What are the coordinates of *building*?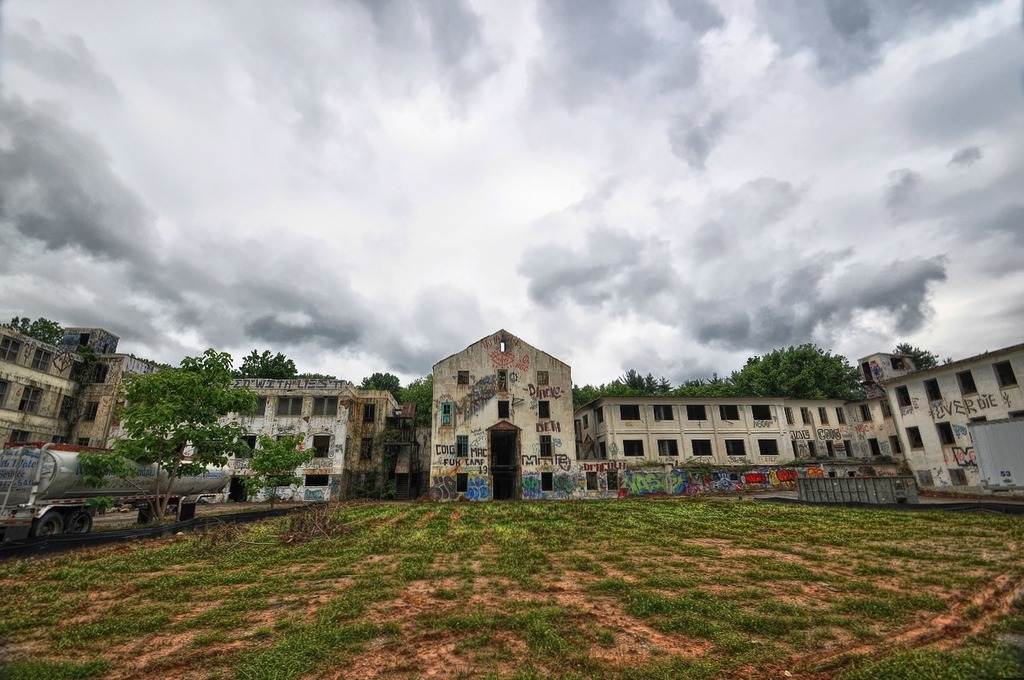
x1=579 y1=354 x2=1023 y2=502.
